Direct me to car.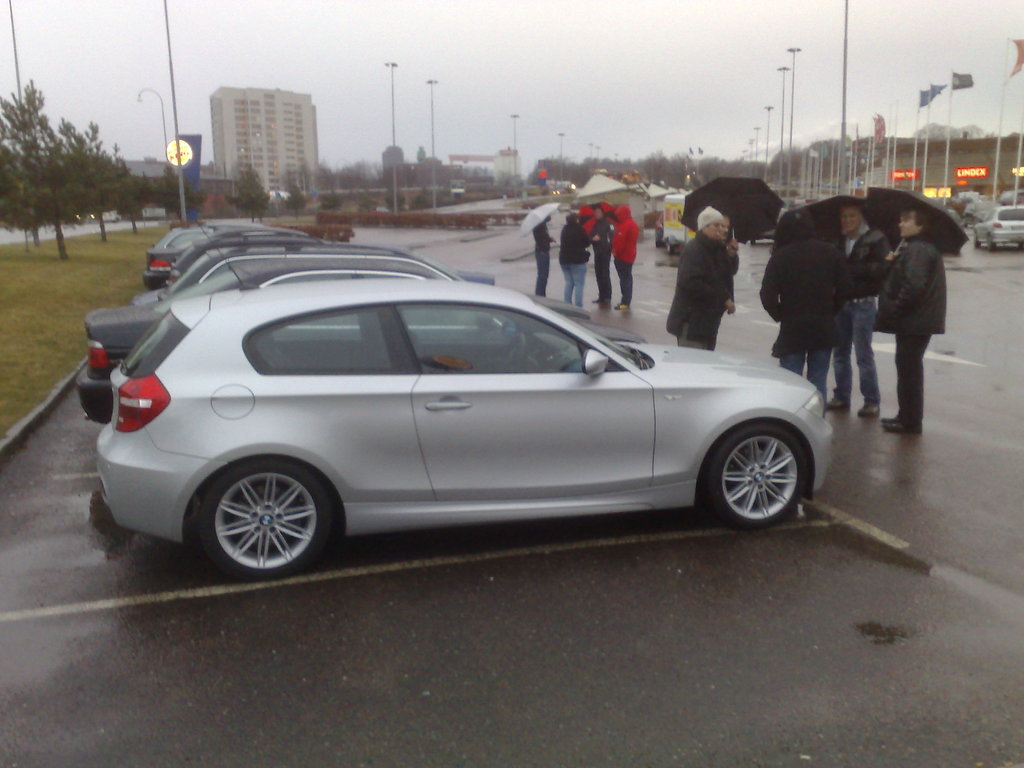
Direction: x1=132 y1=244 x2=496 y2=304.
